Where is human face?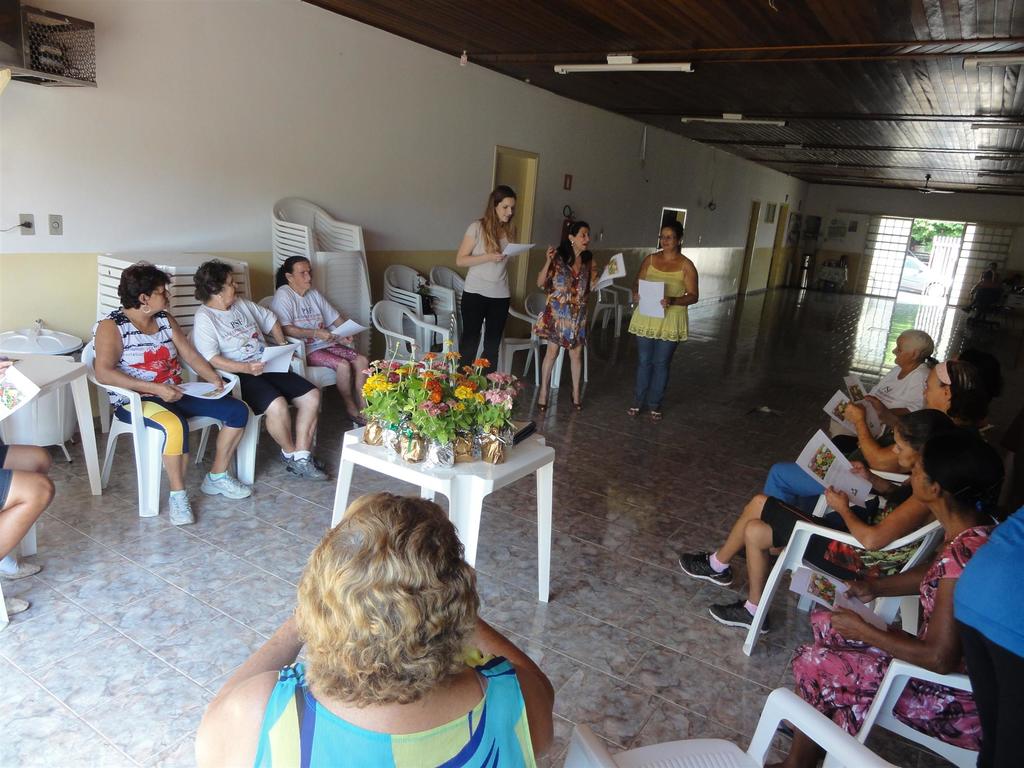
box=[496, 196, 516, 221].
